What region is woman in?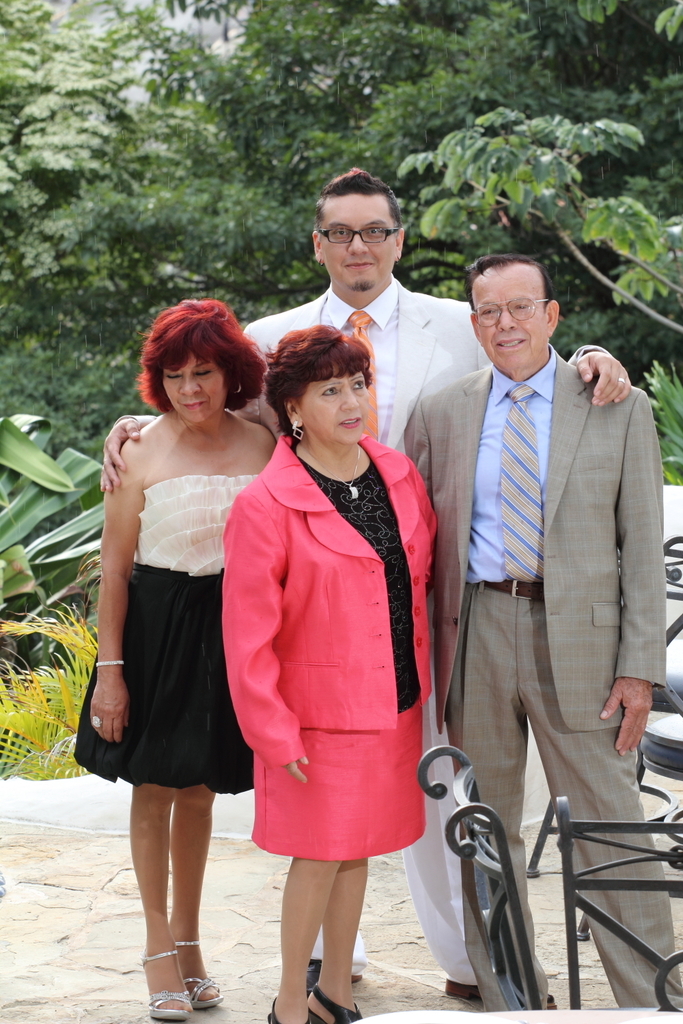
(left=61, top=283, right=283, bottom=1023).
